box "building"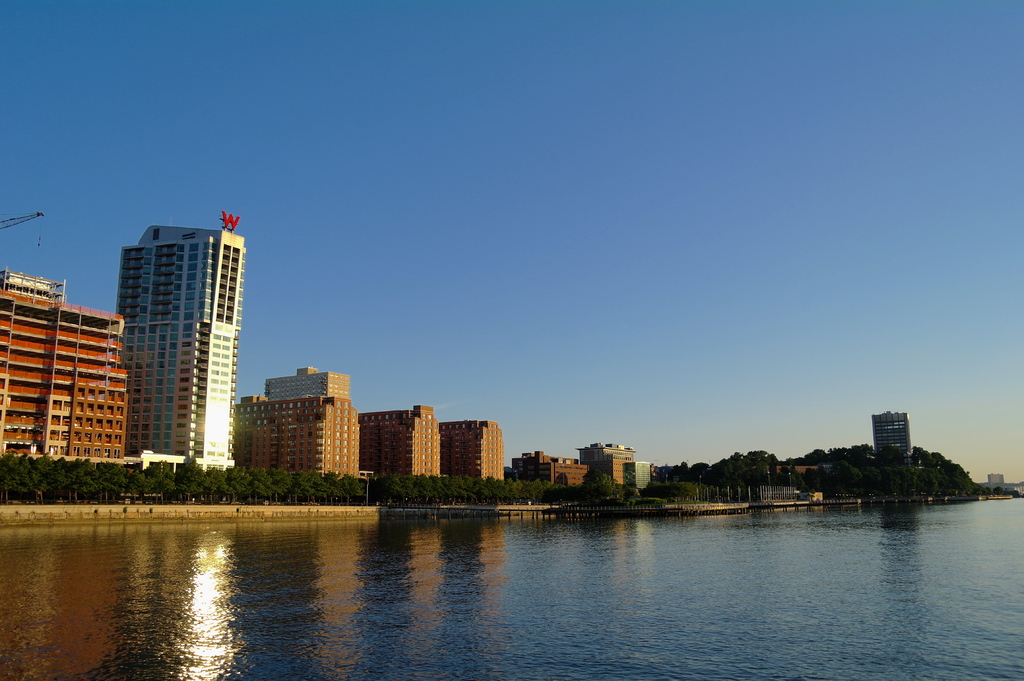
[438, 418, 504, 481]
